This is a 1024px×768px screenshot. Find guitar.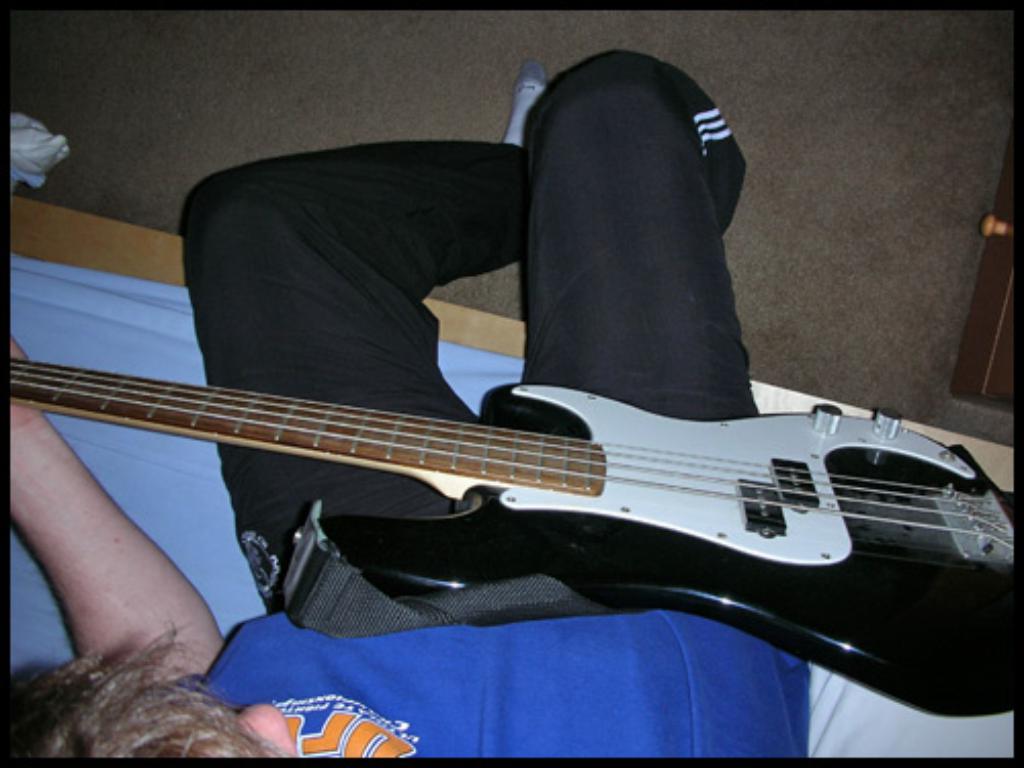
Bounding box: 55 342 1012 647.
